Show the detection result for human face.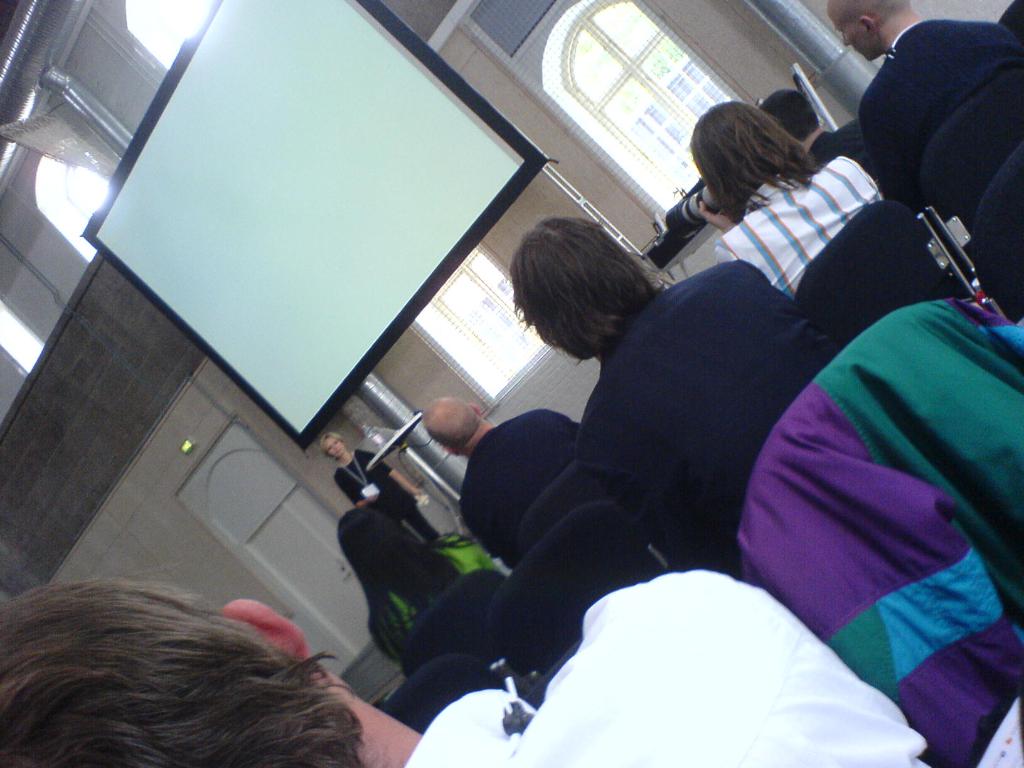
box(317, 433, 345, 466).
